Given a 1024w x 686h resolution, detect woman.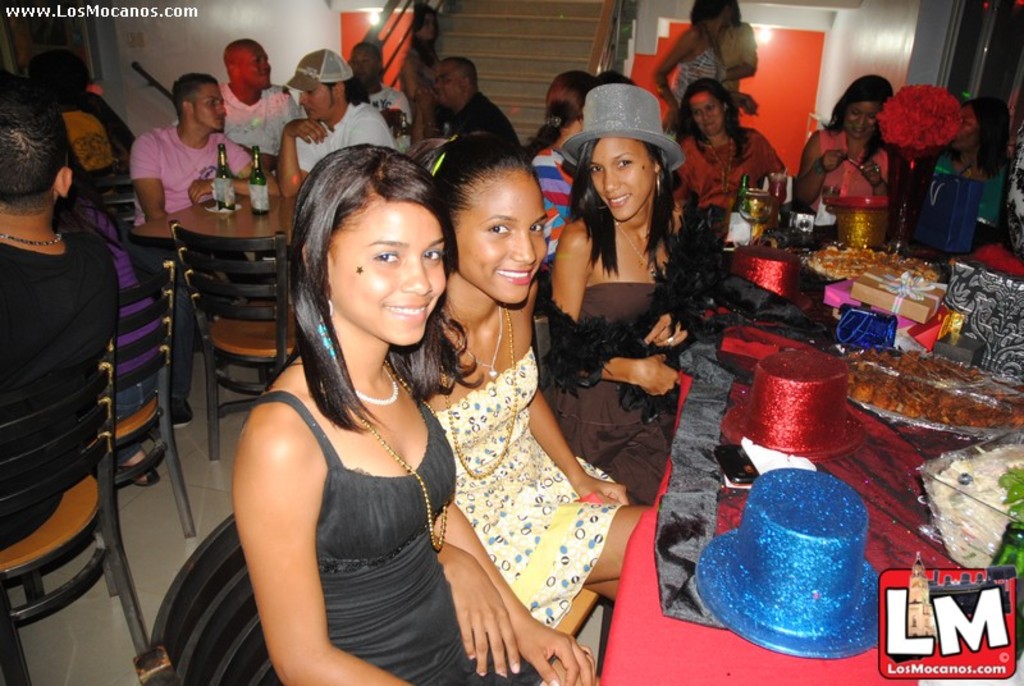
Rect(202, 113, 495, 685).
